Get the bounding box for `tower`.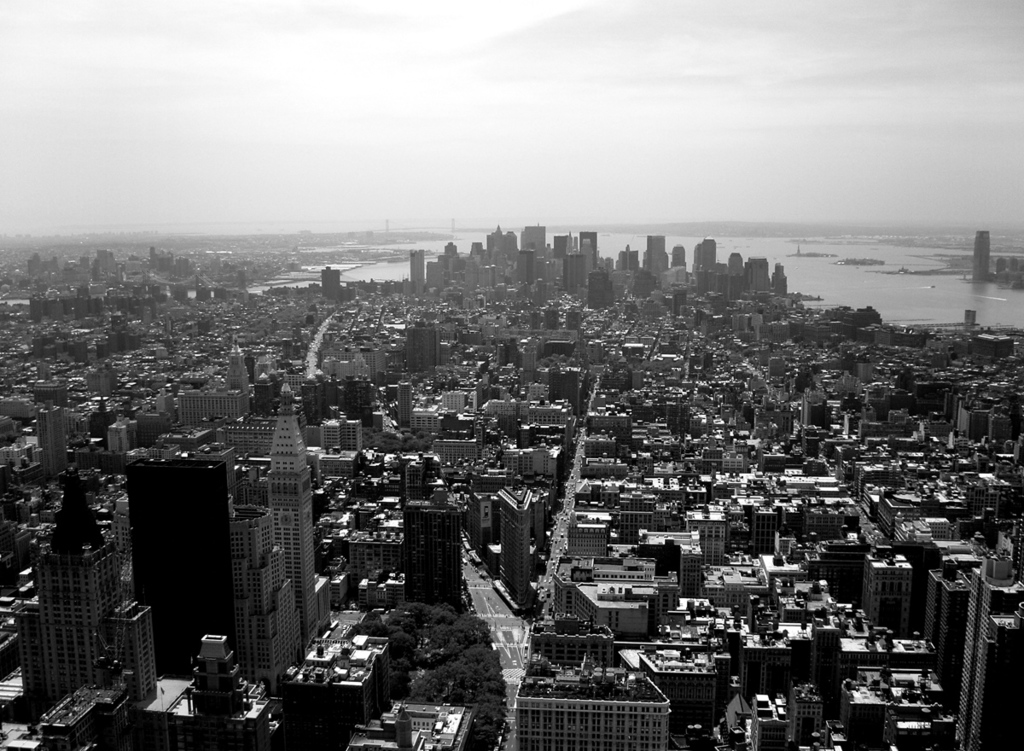
bbox=[402, 506, 455, 607].
